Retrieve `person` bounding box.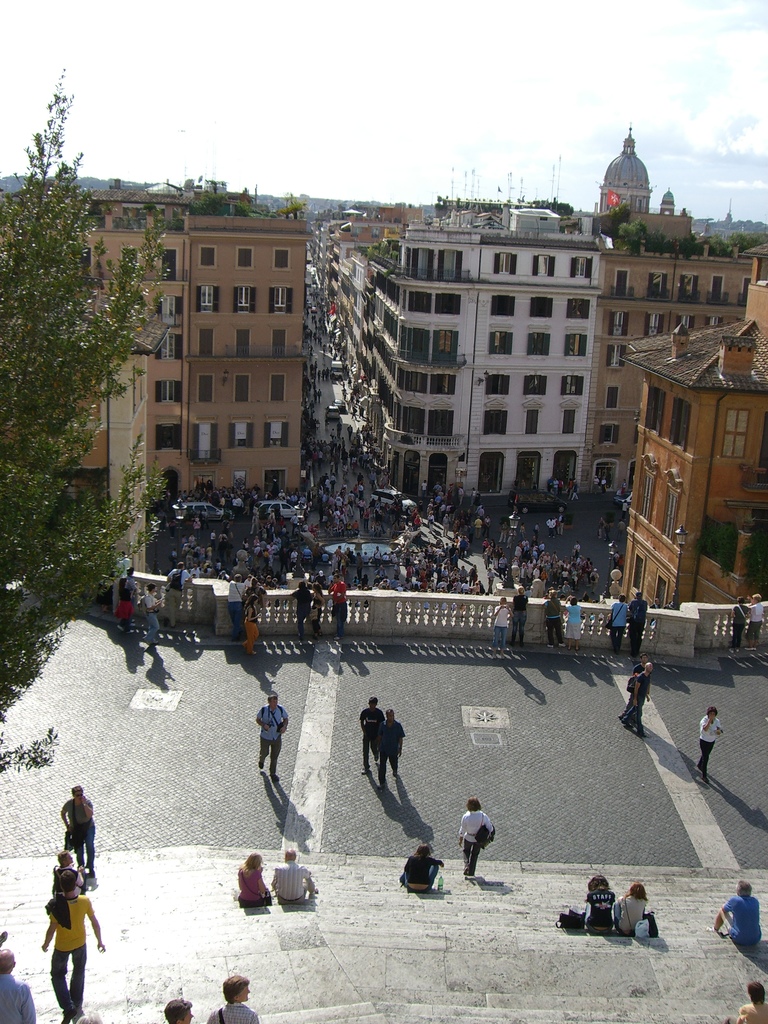
Bounding box: [454,794,495,877].
